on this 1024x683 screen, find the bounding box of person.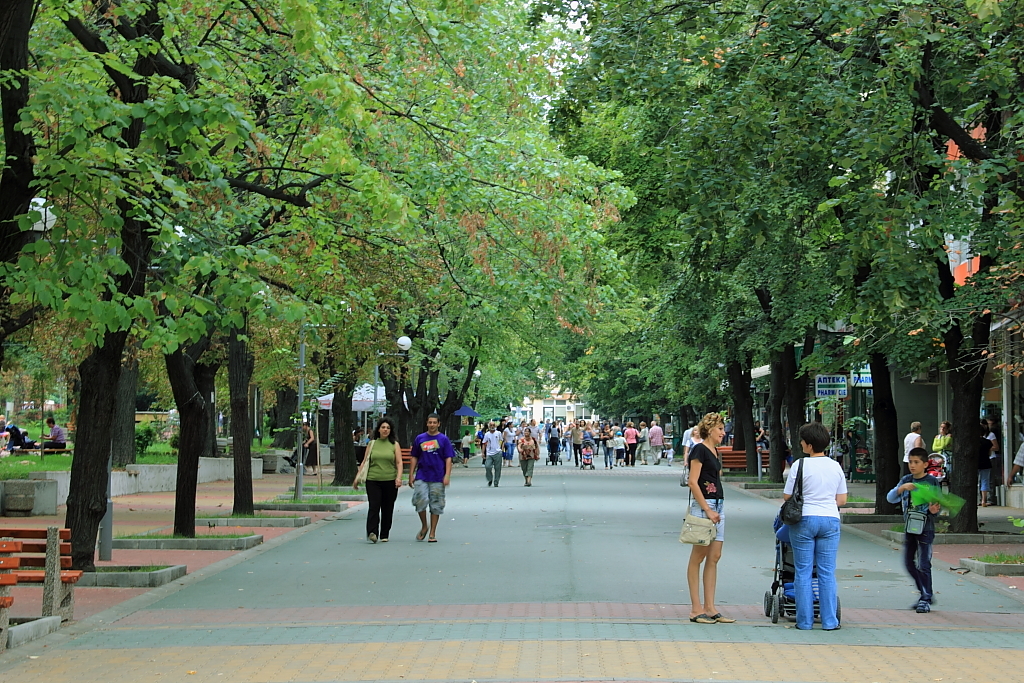
Bounding box: bbox=[751, 421, 765, 445].
